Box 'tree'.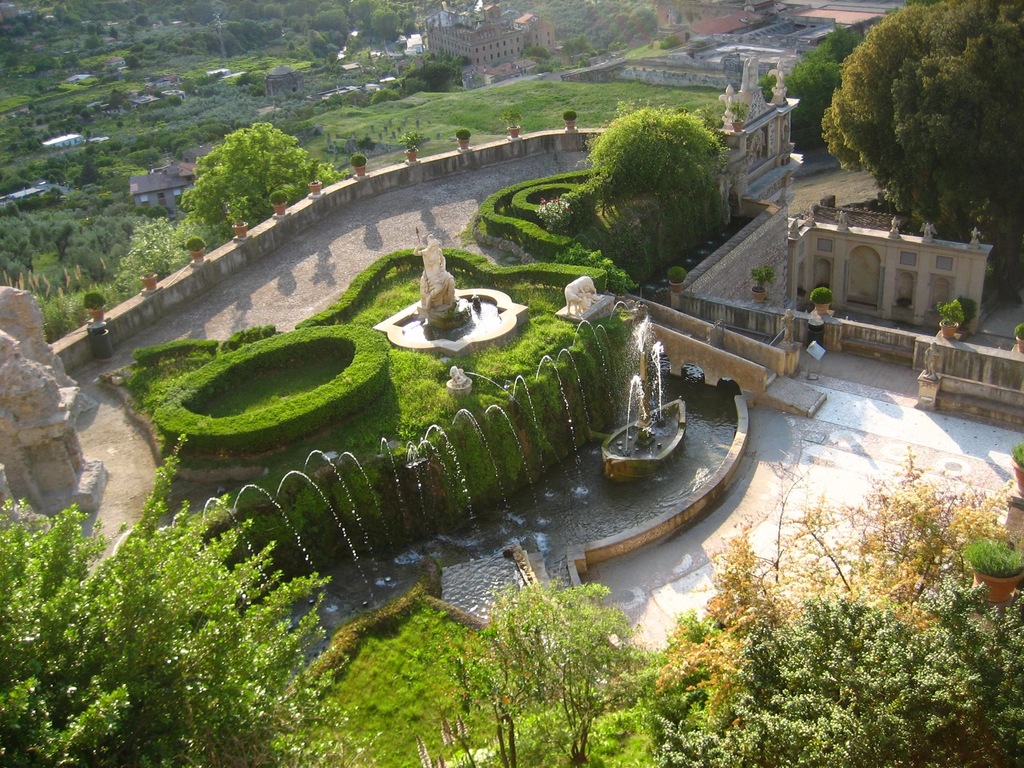
[6,484,344,764].
